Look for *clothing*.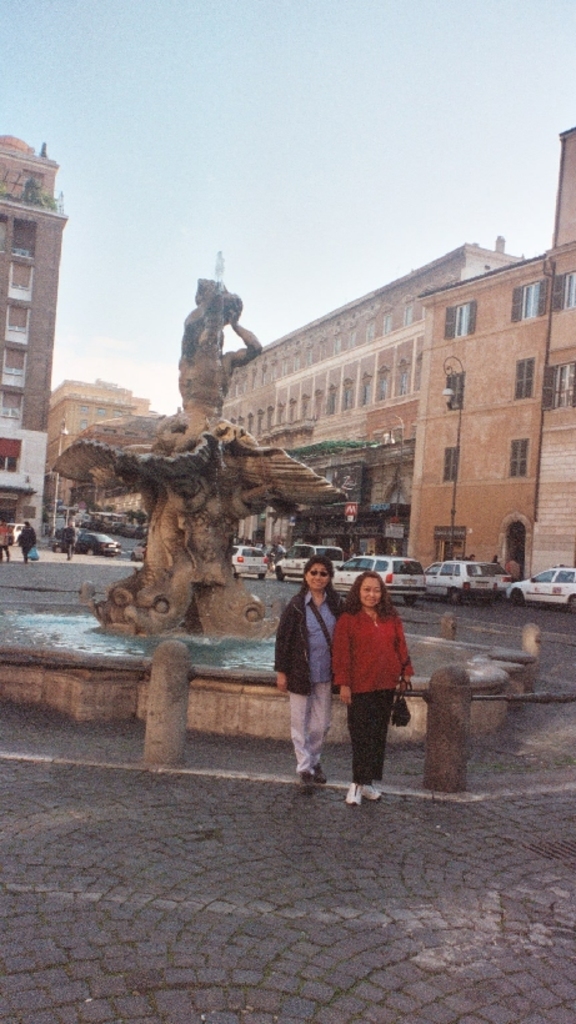
Found: BBox(0, 526, 11, 558).
